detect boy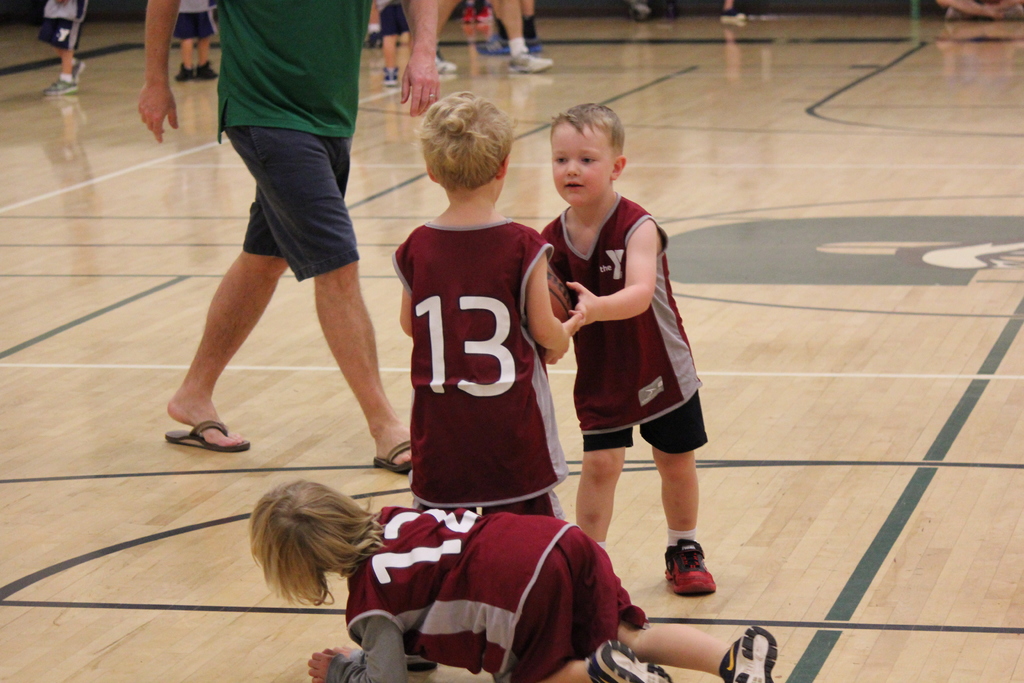
locate(521, 121, 721, 593)
